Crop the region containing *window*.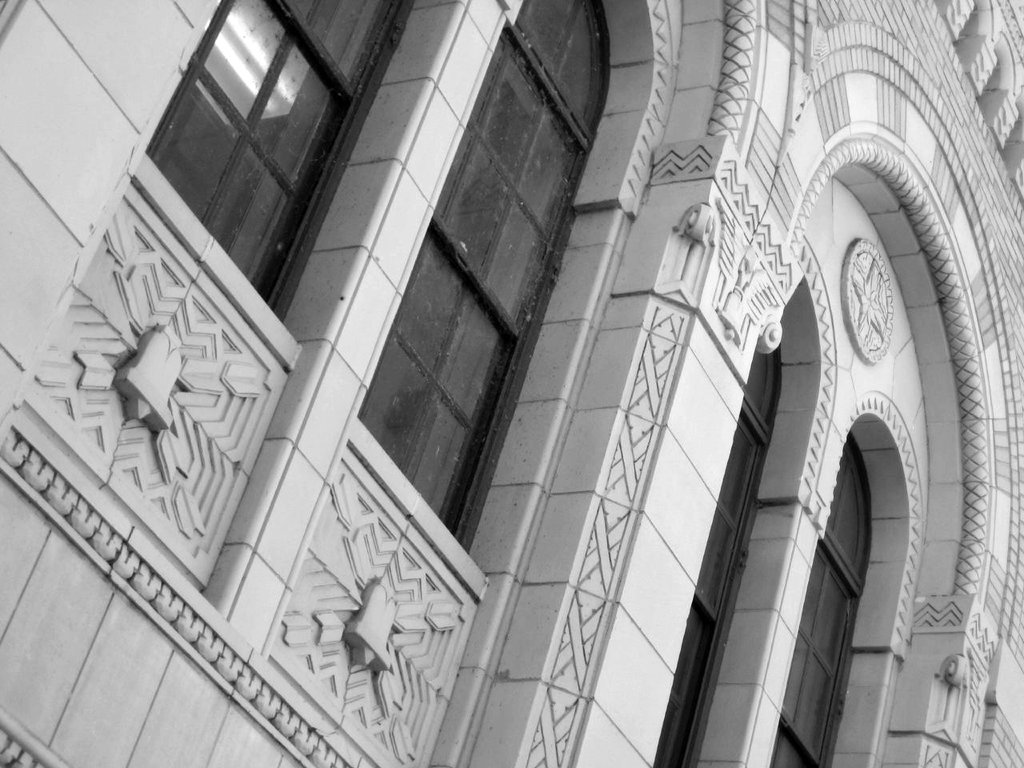
Crop region: <bbox>759, 398, 882, 767</bbox>.
